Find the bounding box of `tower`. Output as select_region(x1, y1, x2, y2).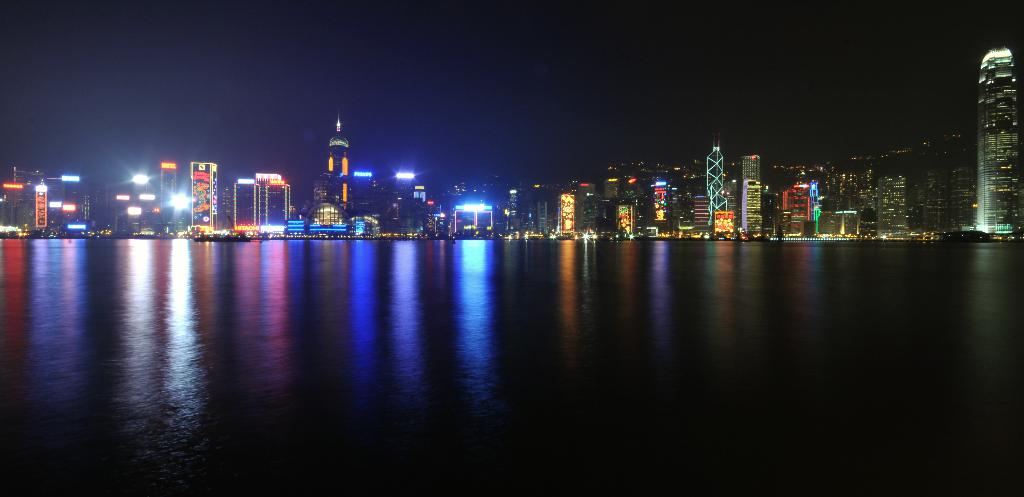
select_region(707, 134, 727, 233).
